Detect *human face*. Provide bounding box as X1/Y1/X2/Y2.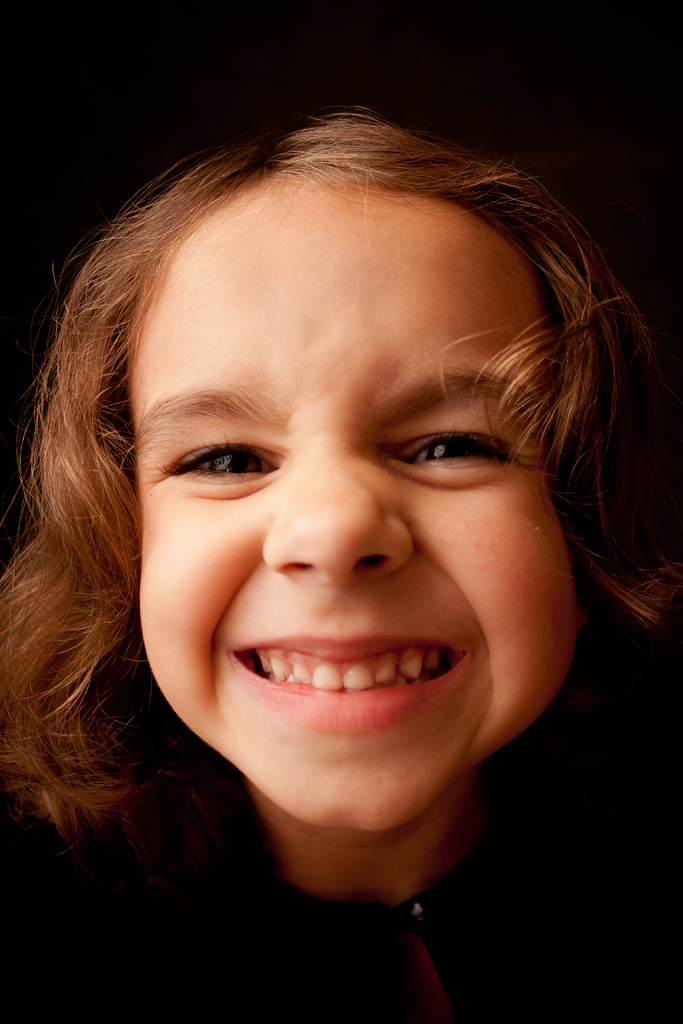
143/188/577/832.
